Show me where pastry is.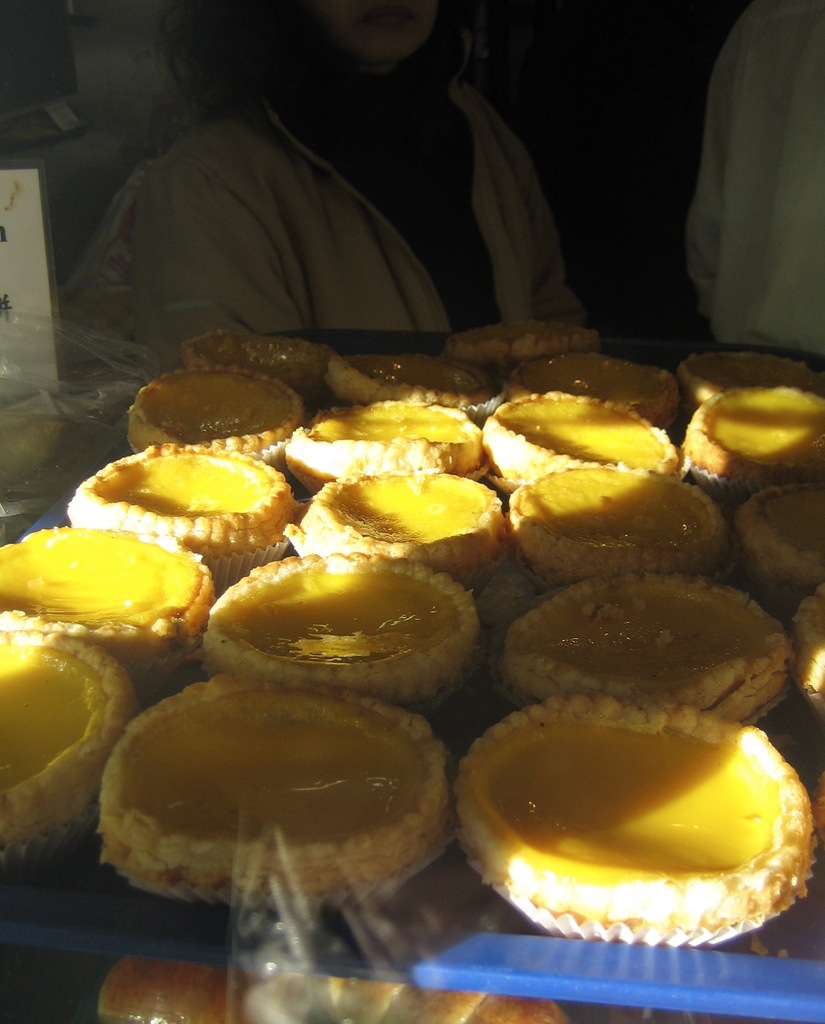
pastry is at <box>99,678,457,906</box>.
